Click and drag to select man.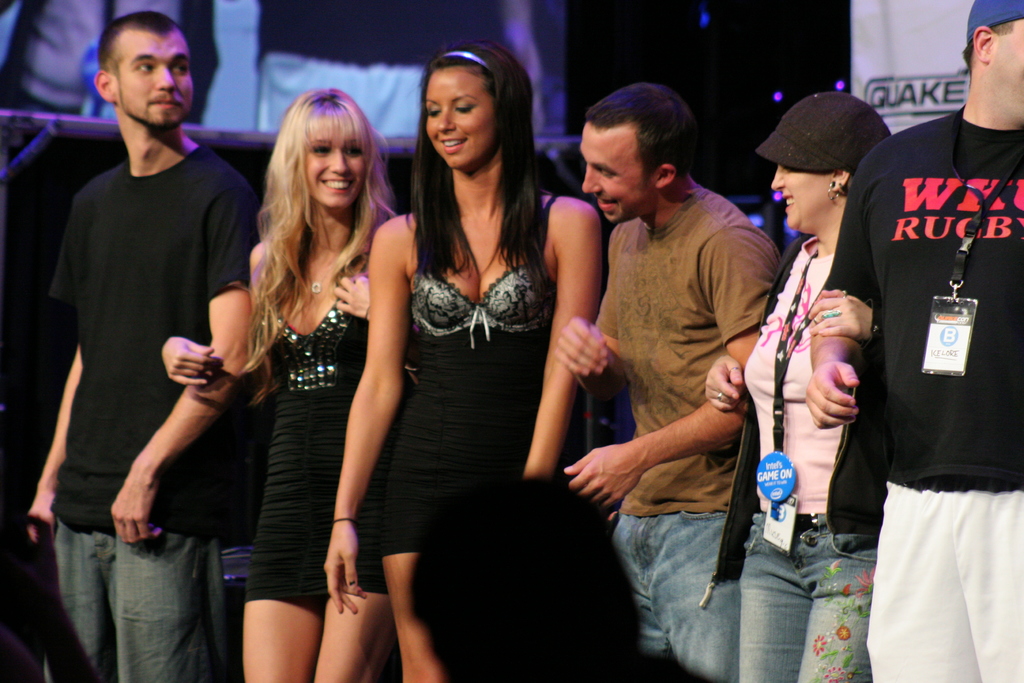
Selection: <bbox>0, 5, 264, 682</bbox>.
